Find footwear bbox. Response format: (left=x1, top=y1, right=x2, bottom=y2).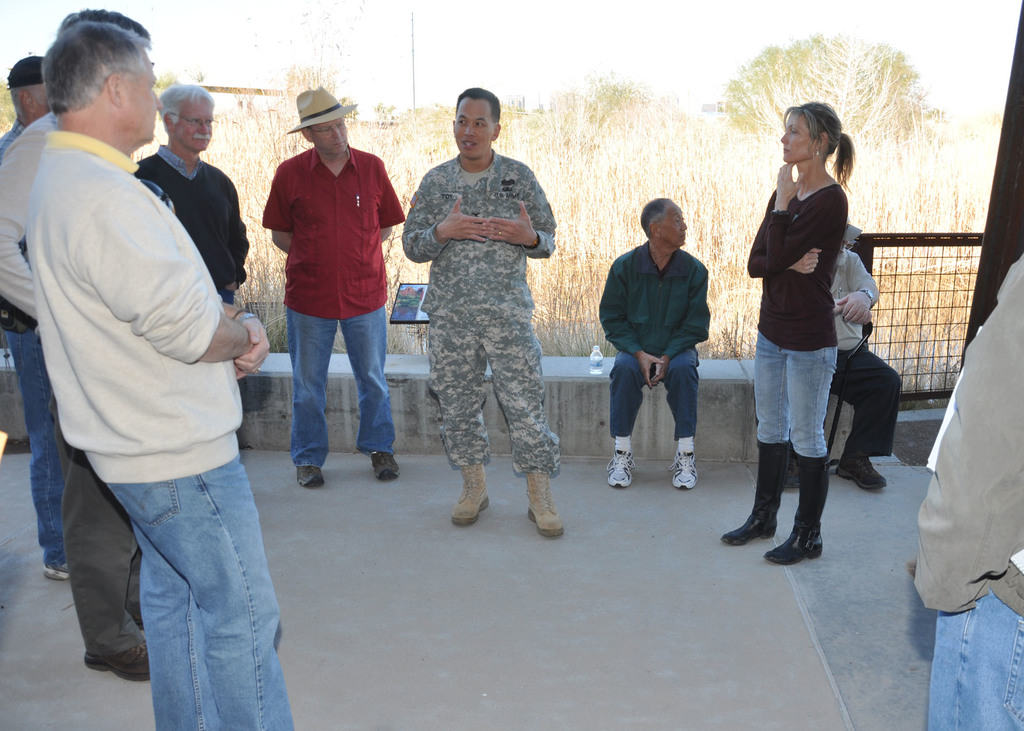
(left=296, top=470, right=324, bottom=490).
